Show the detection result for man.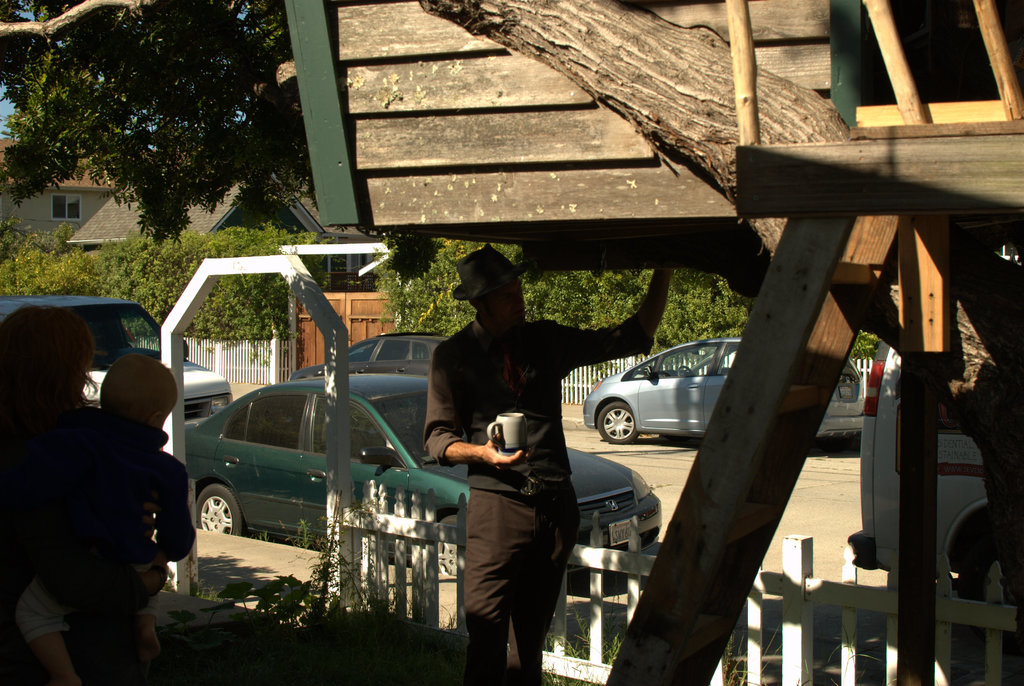
region(429, 268, 606, 677).
